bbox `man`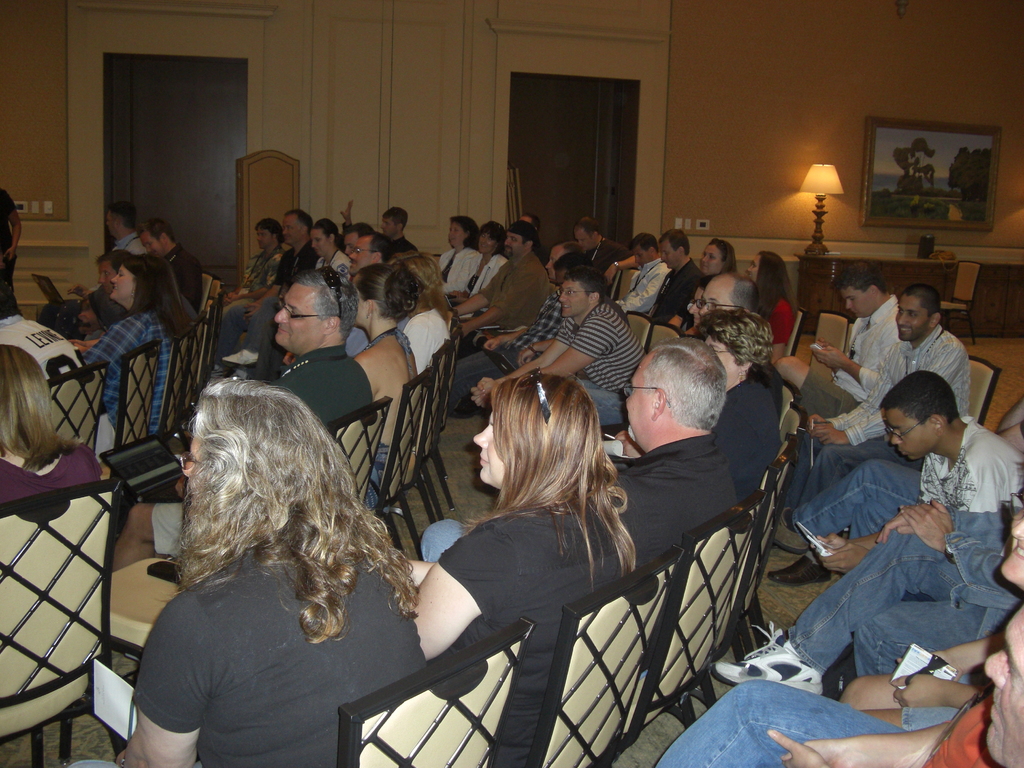
467, 270, 641, 425
